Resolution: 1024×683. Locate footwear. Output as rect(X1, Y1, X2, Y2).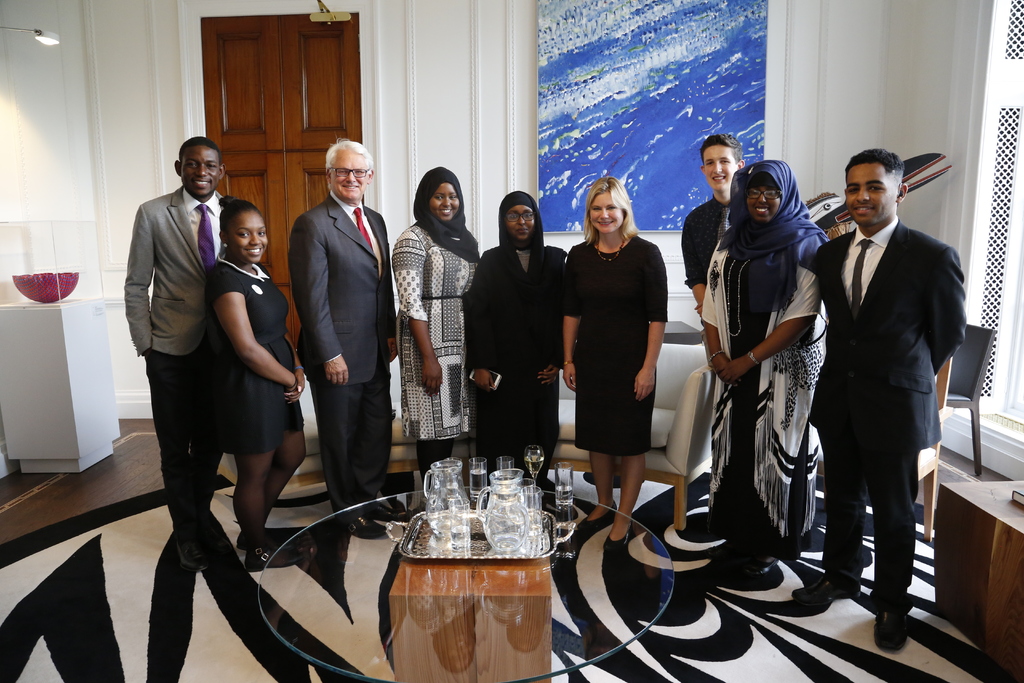
rect(344, 509, 388, 541).
